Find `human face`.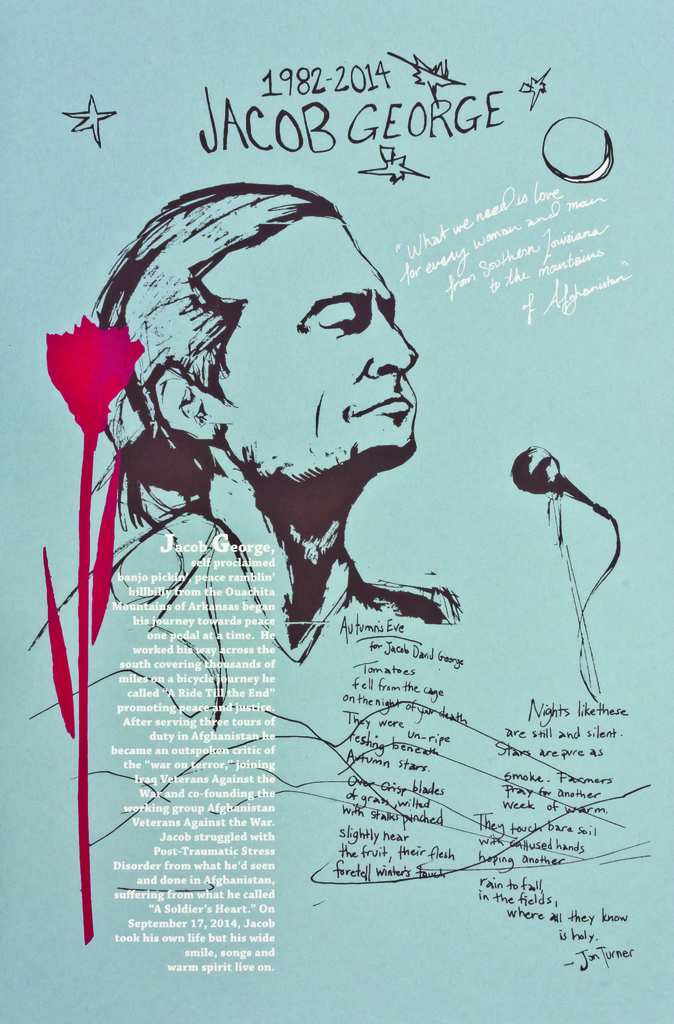
detection(211, 214, 420, 484).
